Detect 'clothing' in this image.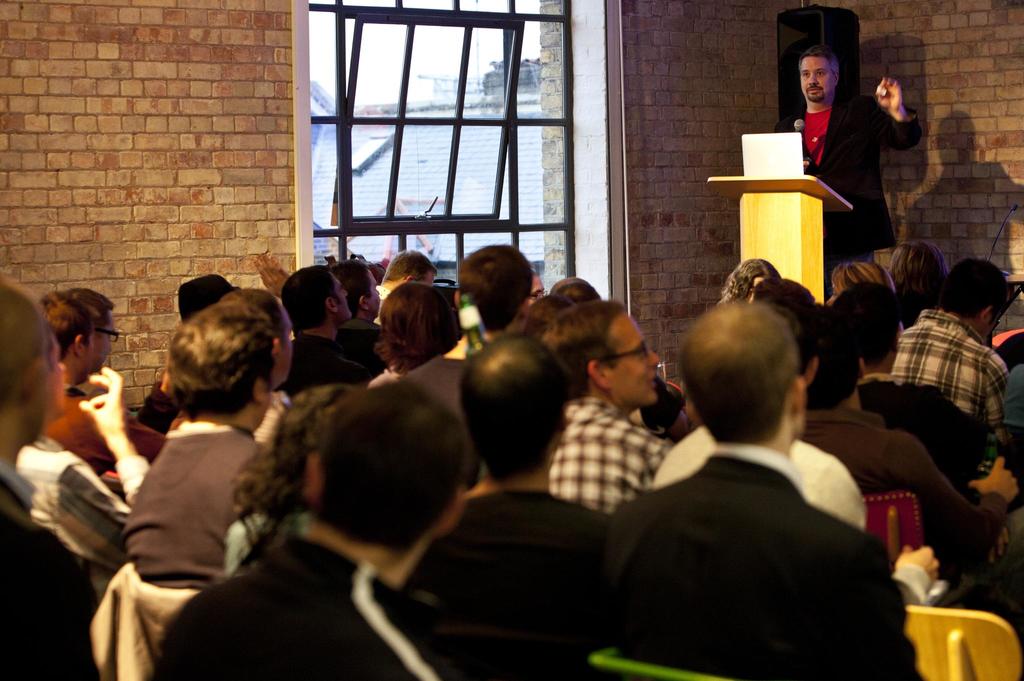
Detection: l=794, t=51, r=914, b=227.
